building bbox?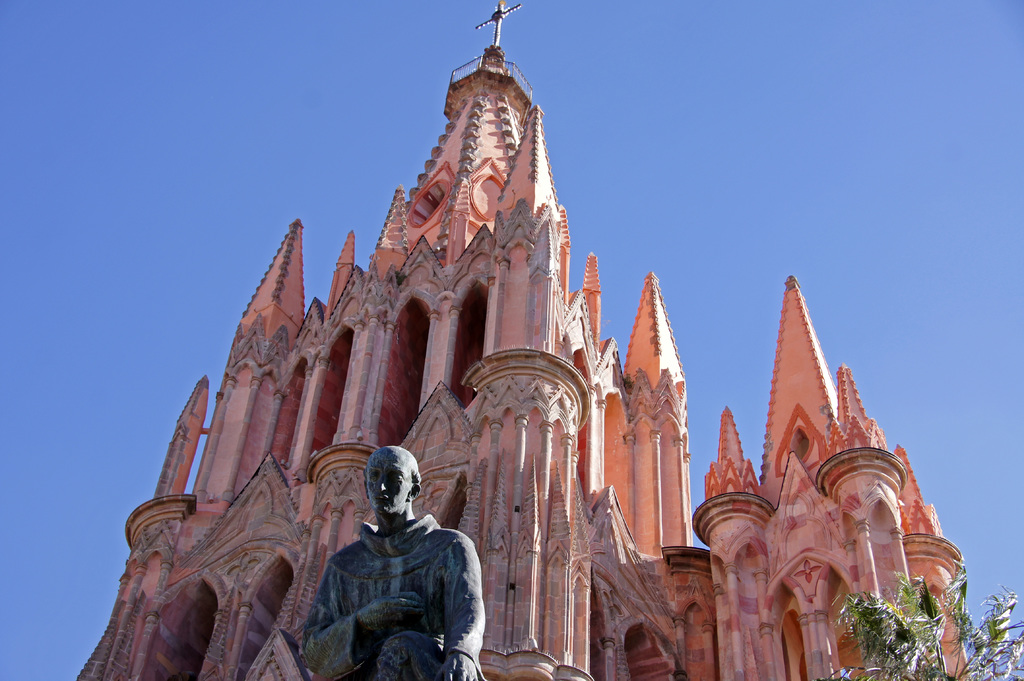
l=74, t=0, r=976, b=680
